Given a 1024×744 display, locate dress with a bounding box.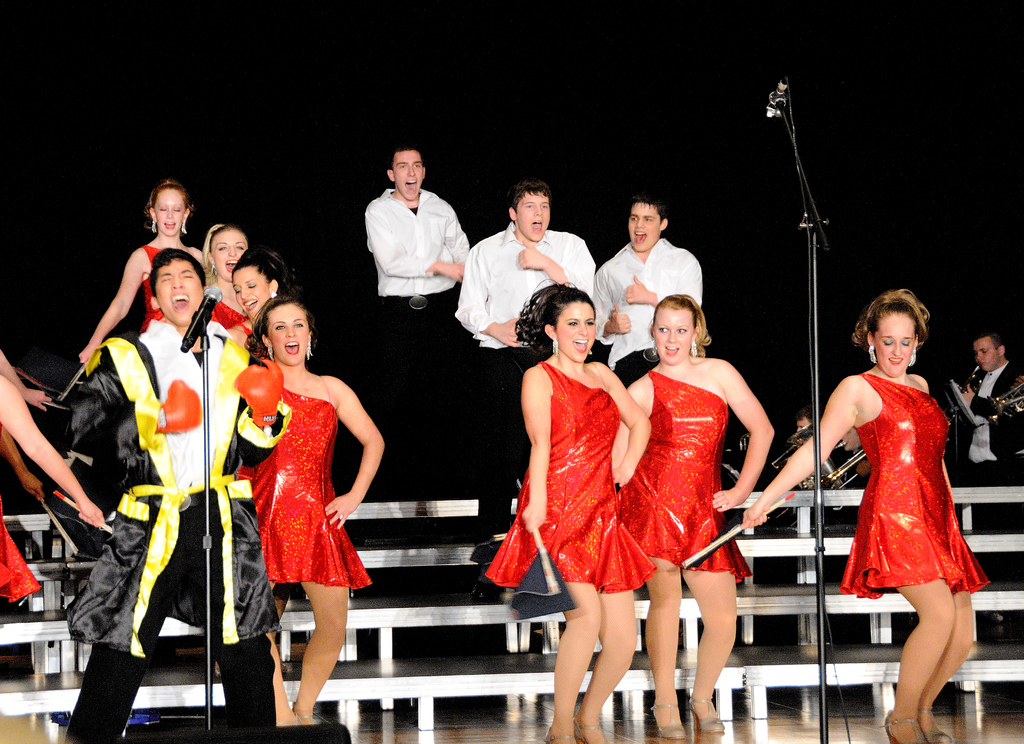
Located: x1=139 y1=243 x2=168 y2=335.
